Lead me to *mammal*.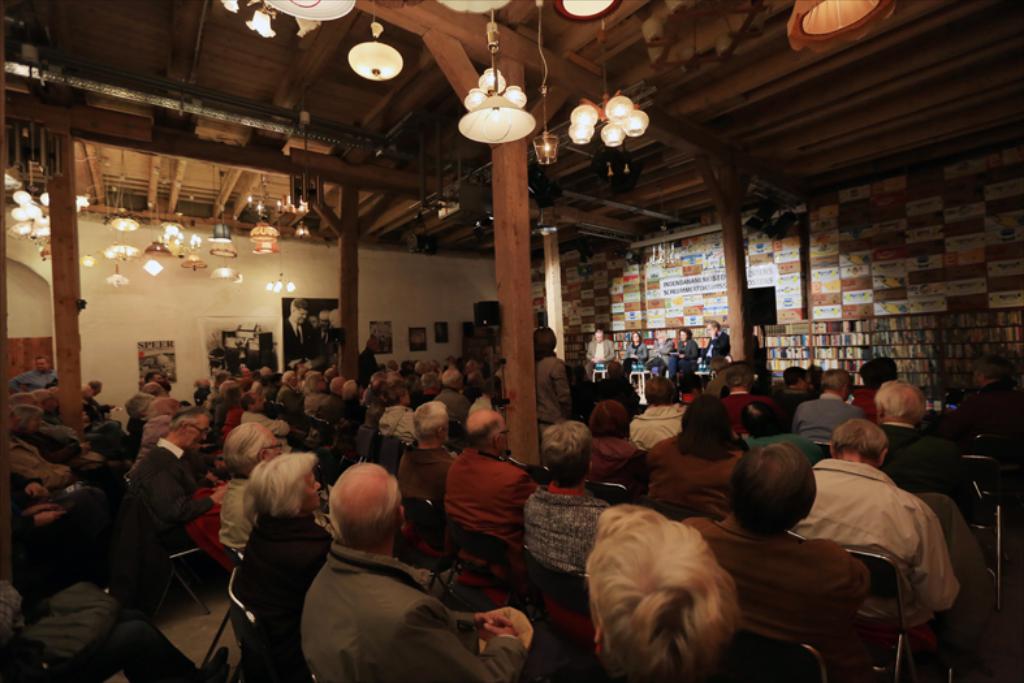
Lead to <box>317,312,336,342</box>.
